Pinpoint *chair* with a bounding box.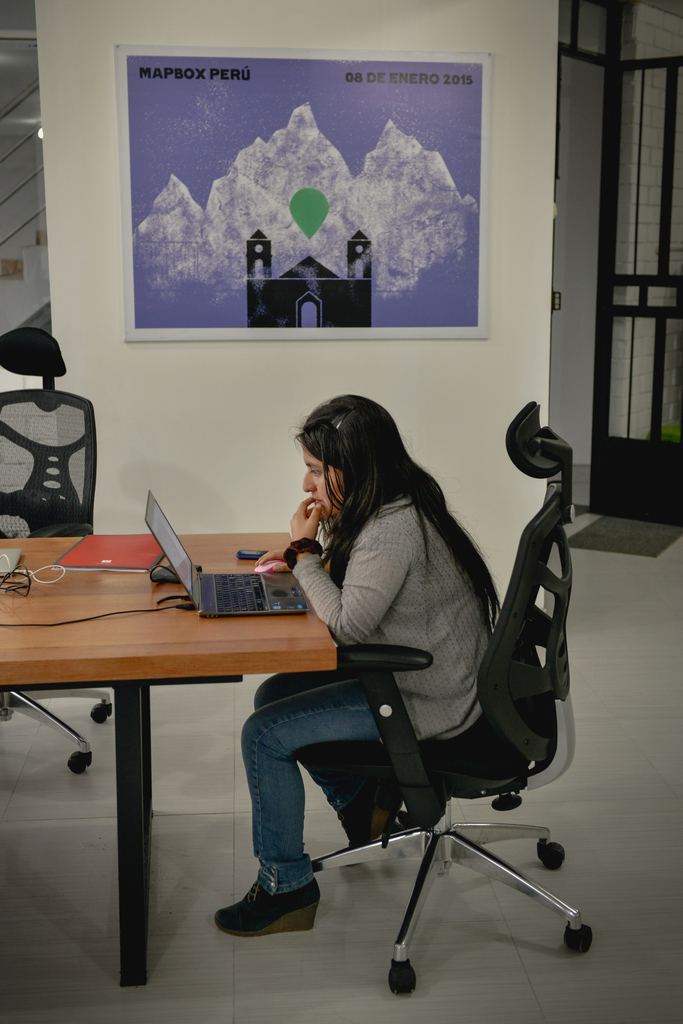
bbox=[0, 326, 126, 774].
